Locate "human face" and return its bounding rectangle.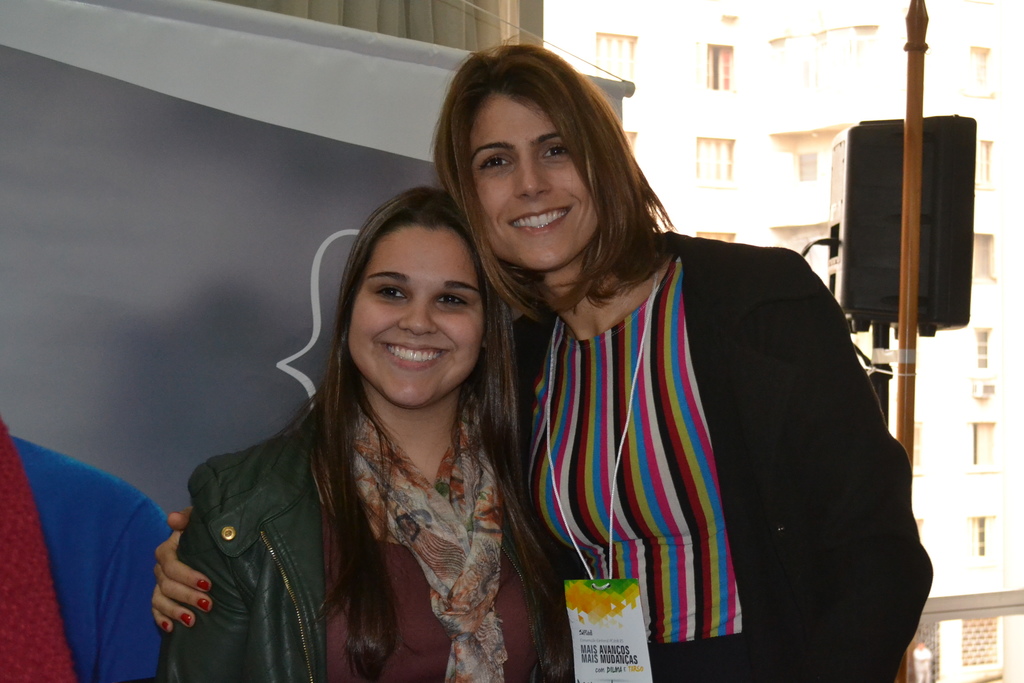
bbox(477, 98, 589, 262).
